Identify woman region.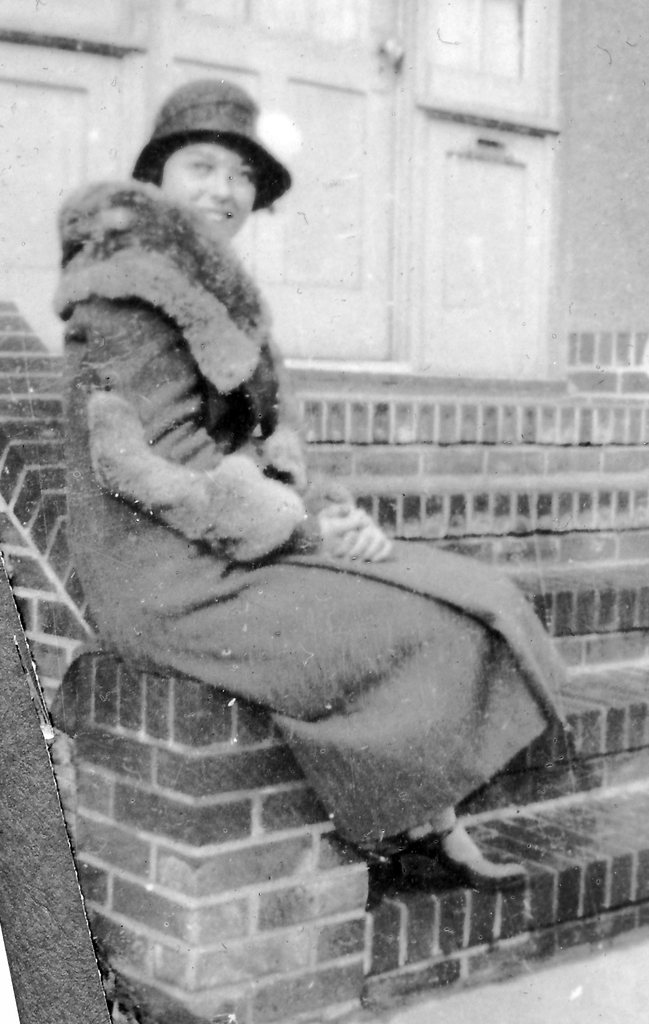
Region: box(54, 102, 502, 858).
